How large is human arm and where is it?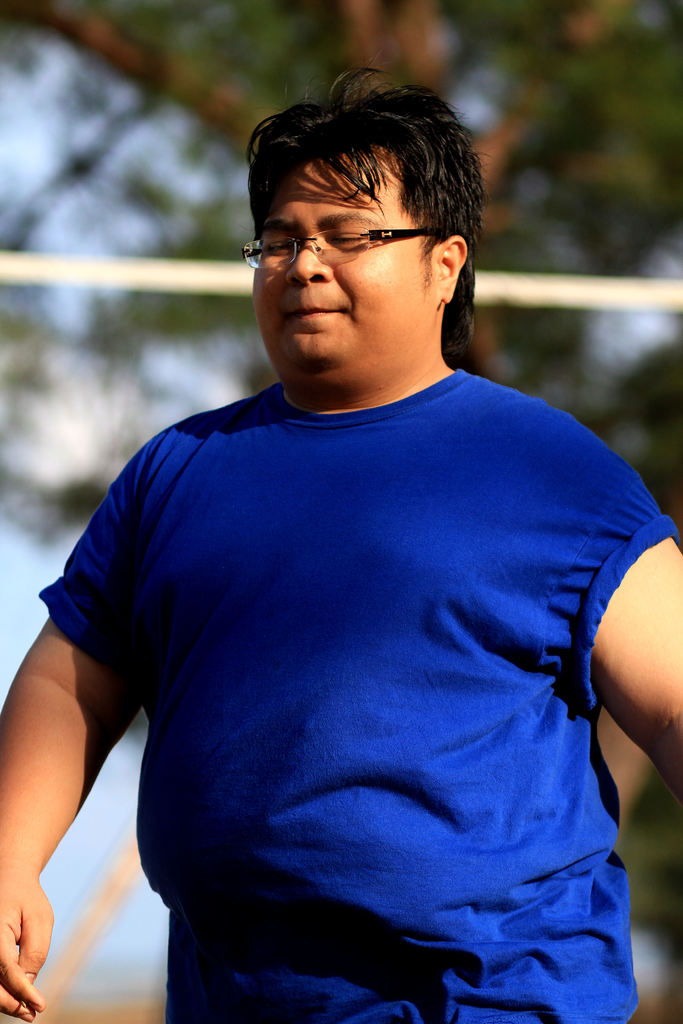
Bounding box: <bbox>1, 505, 172, 1002</bbox>.
